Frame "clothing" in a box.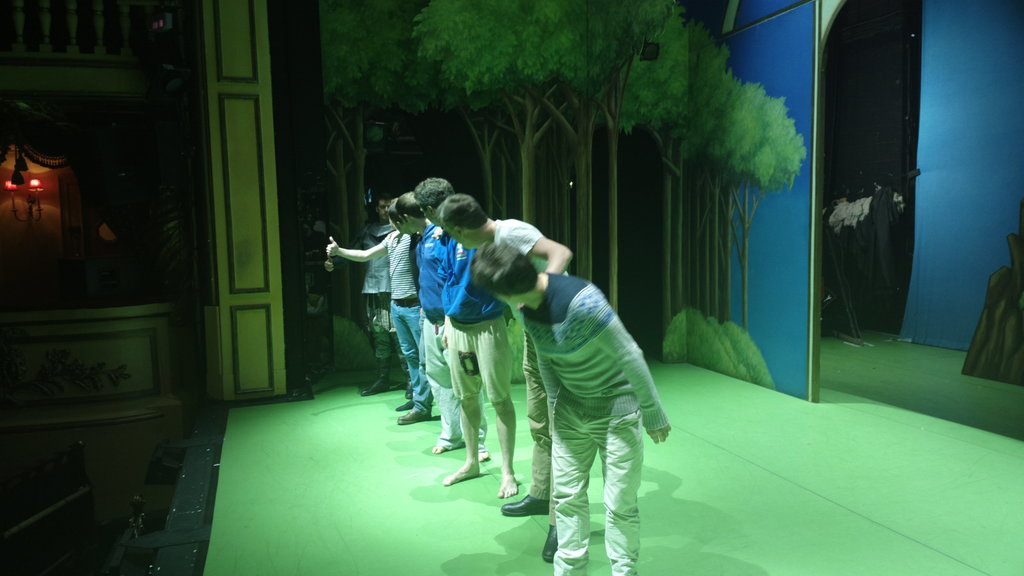
bbox=(478, 208, 571, 273).
